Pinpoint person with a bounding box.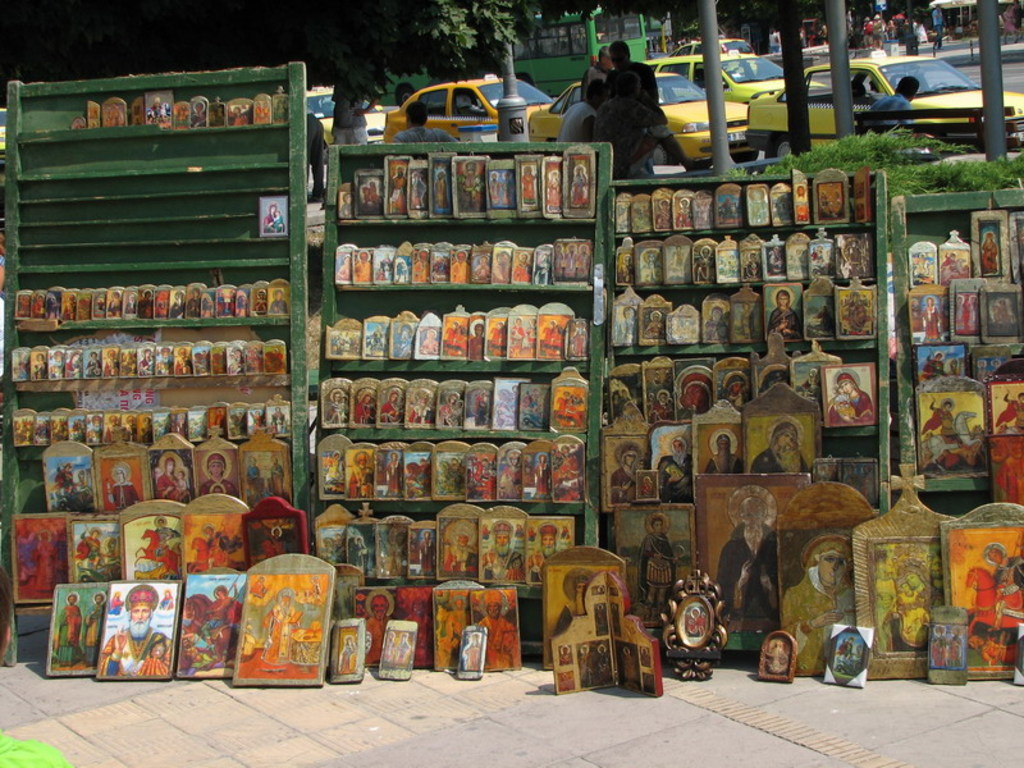
[left=748, top=420, right=814, bottom=474].
